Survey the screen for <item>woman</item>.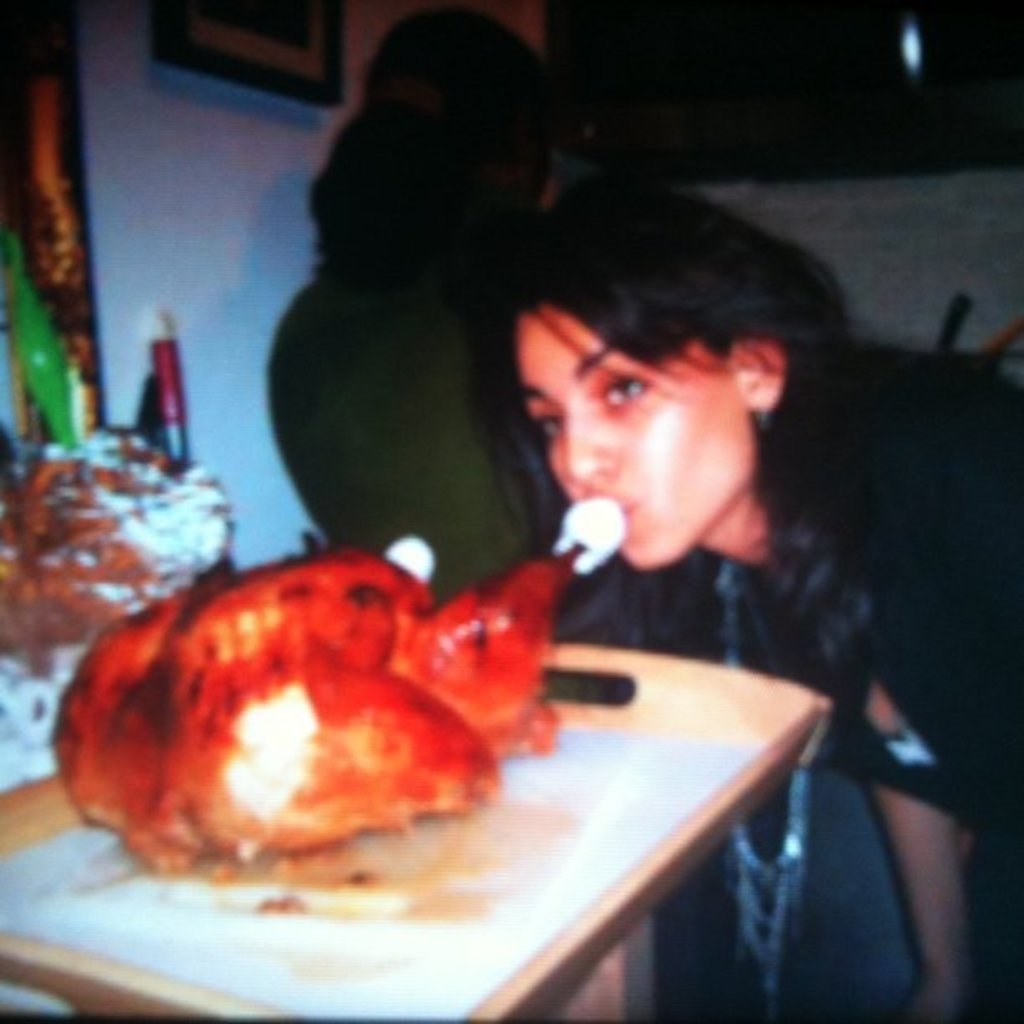
Survey found: 479,174,1021,1016.
